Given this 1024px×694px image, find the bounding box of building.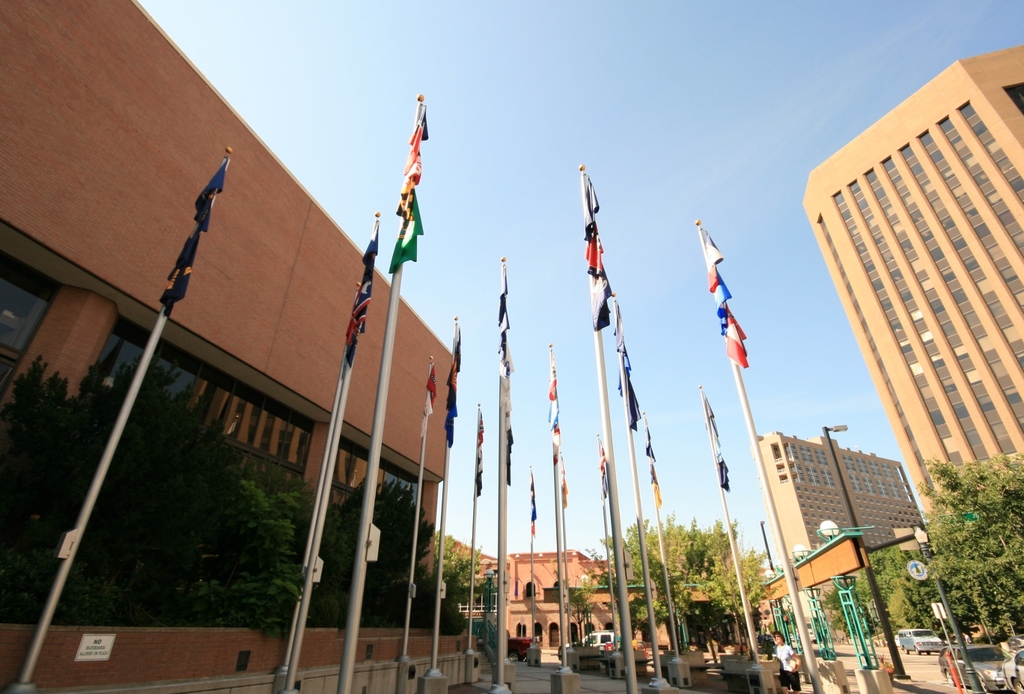
locate(442, 541, 507, 626).
